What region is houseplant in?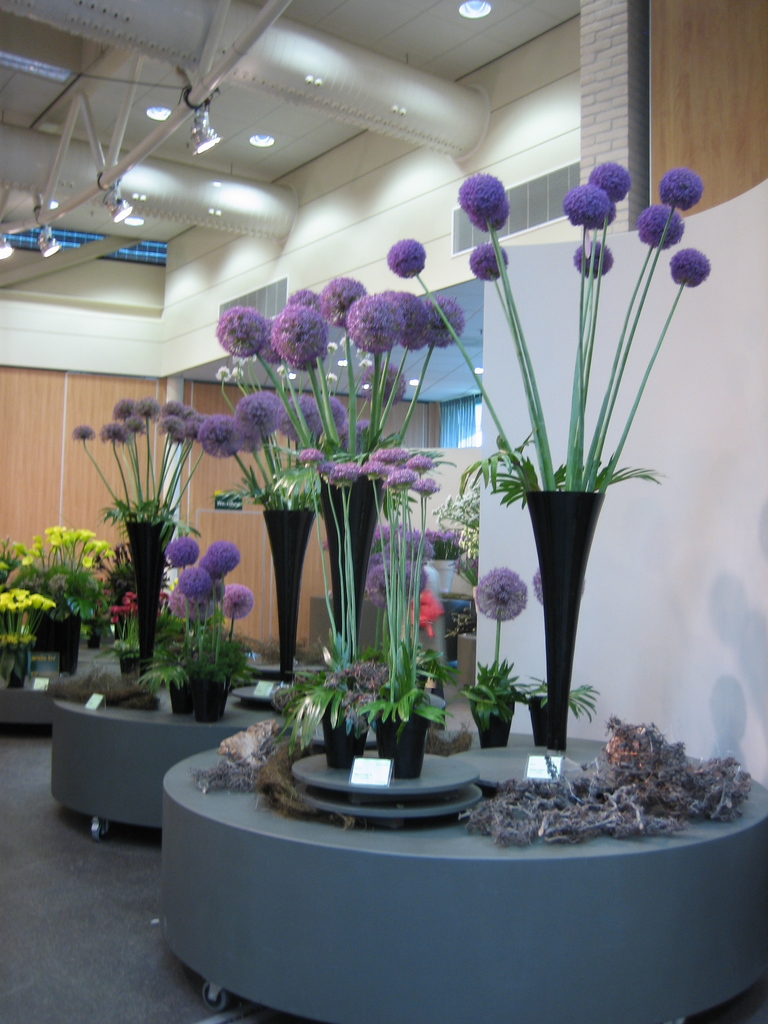
{"x1": 70, "y1": 400, "x2": 206, "y2": 671}.
